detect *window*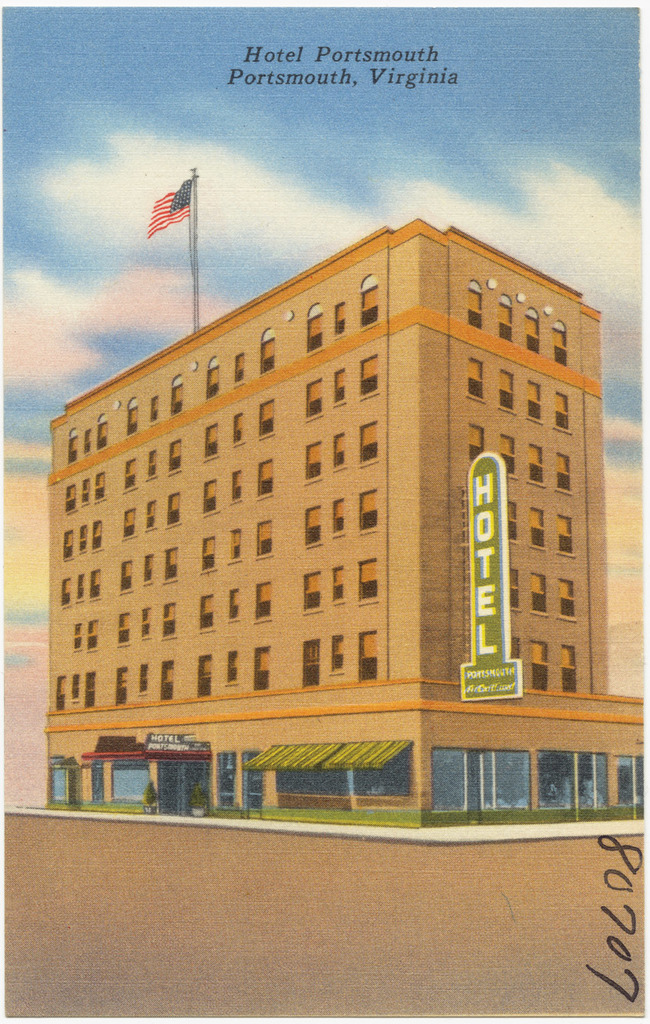
<bbox>87, 621, 96, 653</bbox>
